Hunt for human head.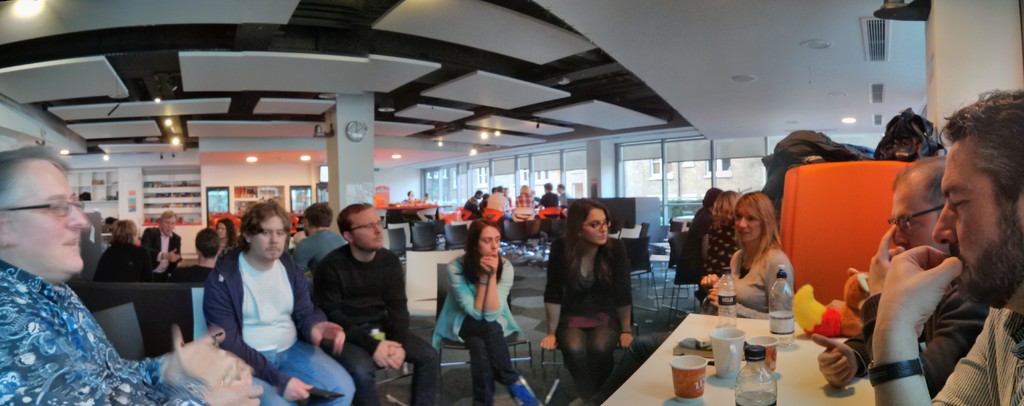
Hunted down at 244,199,285,257.
